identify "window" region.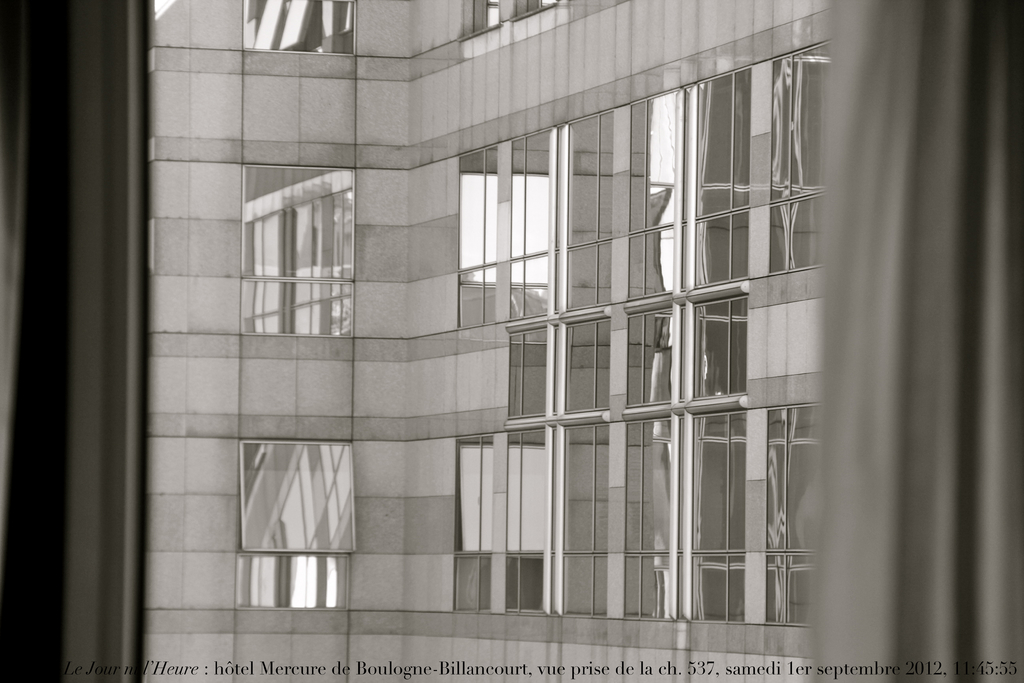
Region: select_region(457, 144, 495, 328).
